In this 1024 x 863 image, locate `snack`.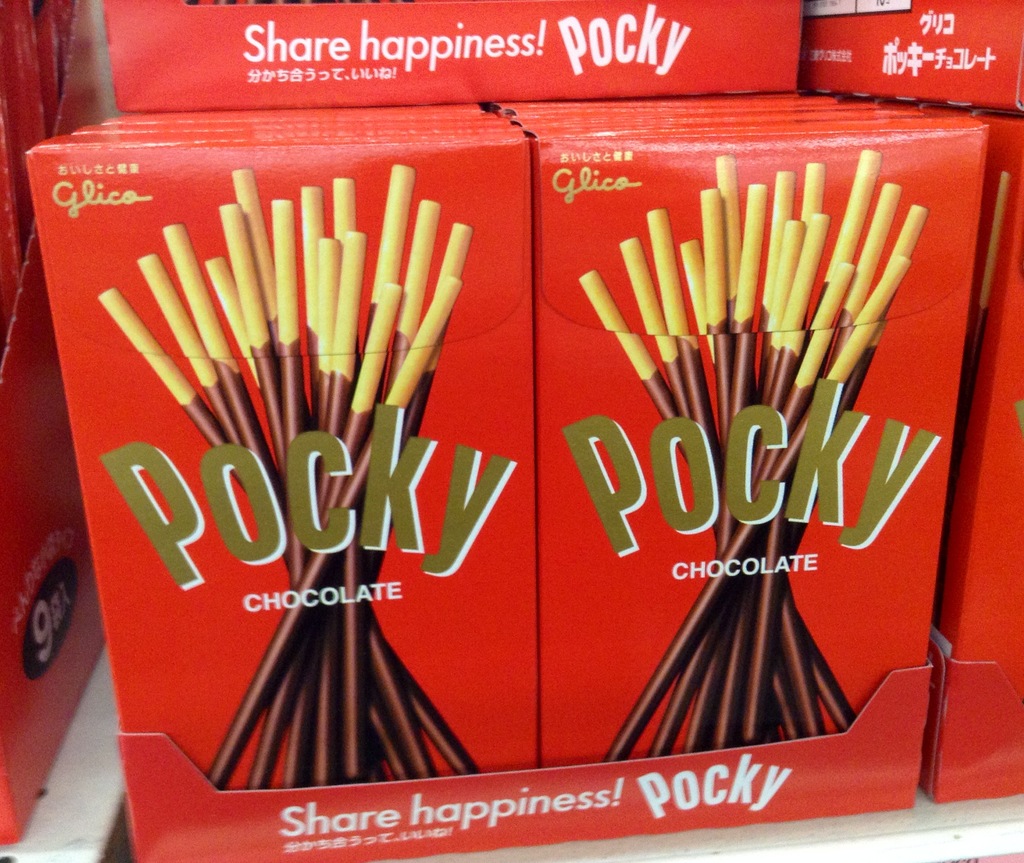
Bounding box: box=[100, 159, 476, 789].
